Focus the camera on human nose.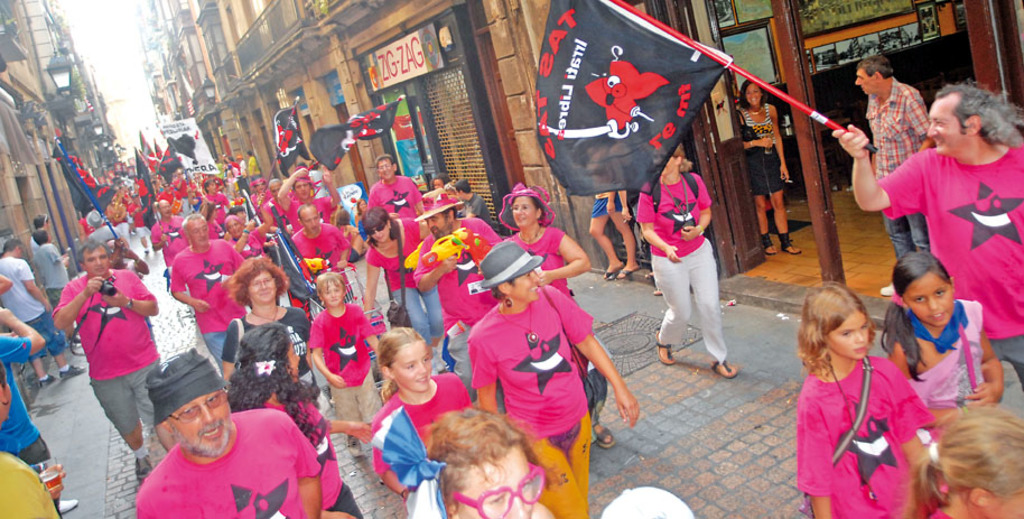
Focus region: left=427, top=216, right=434, bottom=230.
